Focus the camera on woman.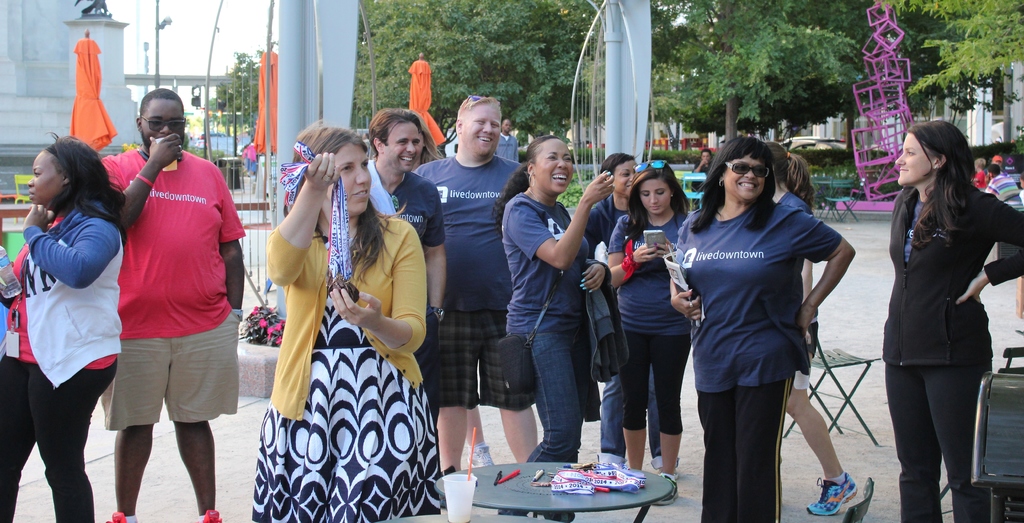
Focus region: box=[0, 127, 127, 522].
